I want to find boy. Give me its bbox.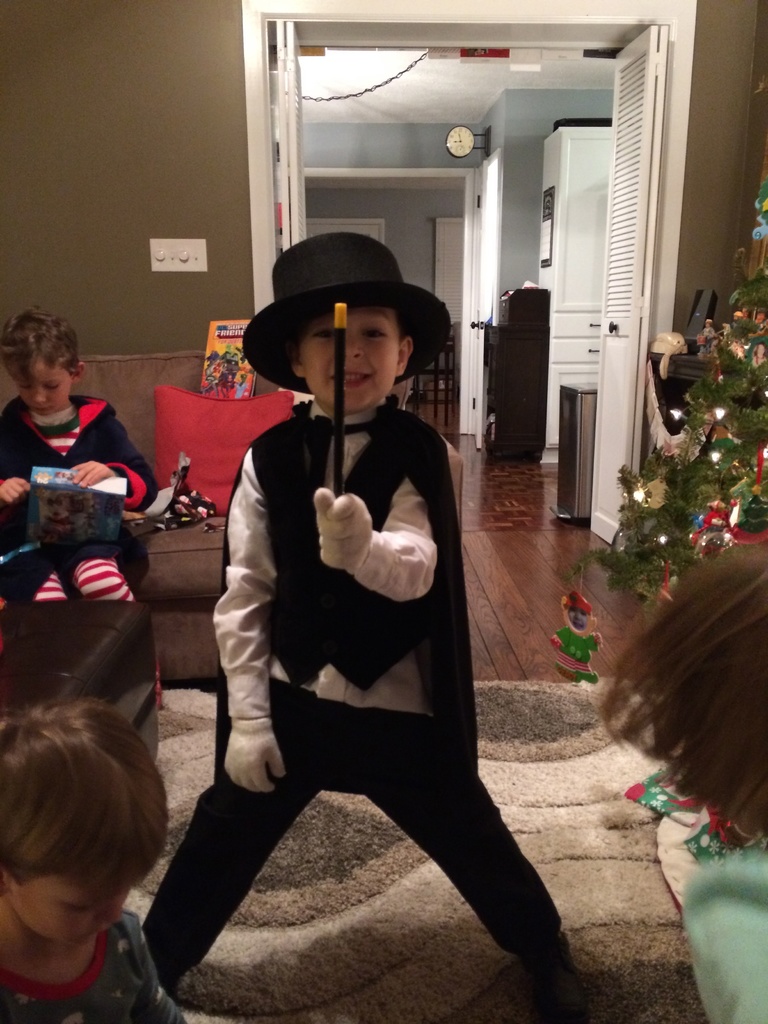
{"left": 0, "top": 307, "right": 164, "bottom": 704}.
